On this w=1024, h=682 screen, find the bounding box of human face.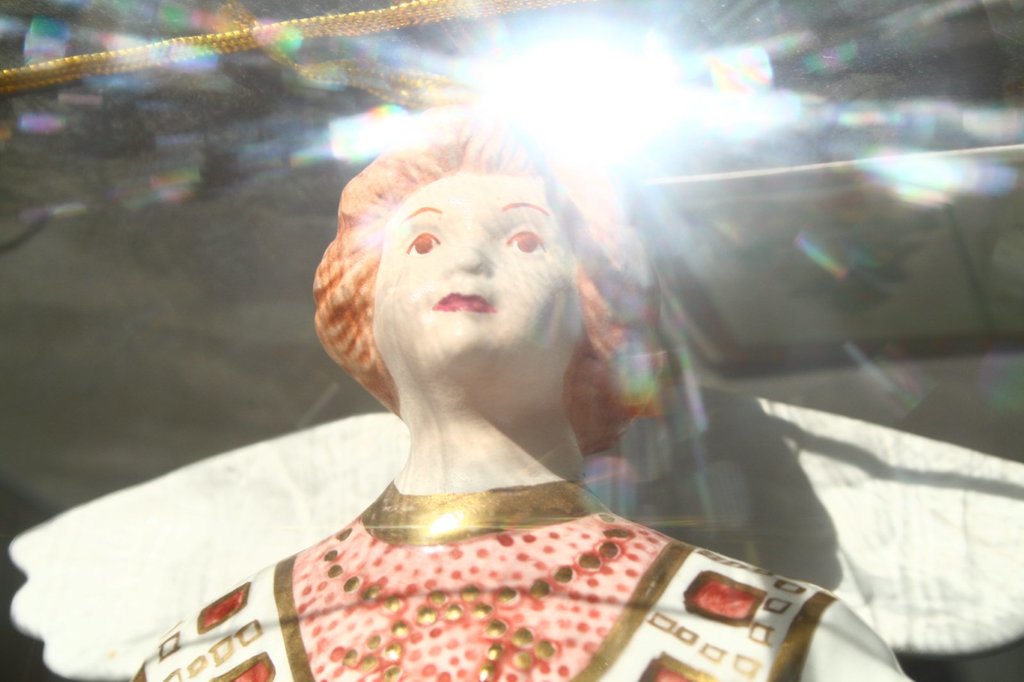
Bounding box: <box>374,178,582,370</box>.
